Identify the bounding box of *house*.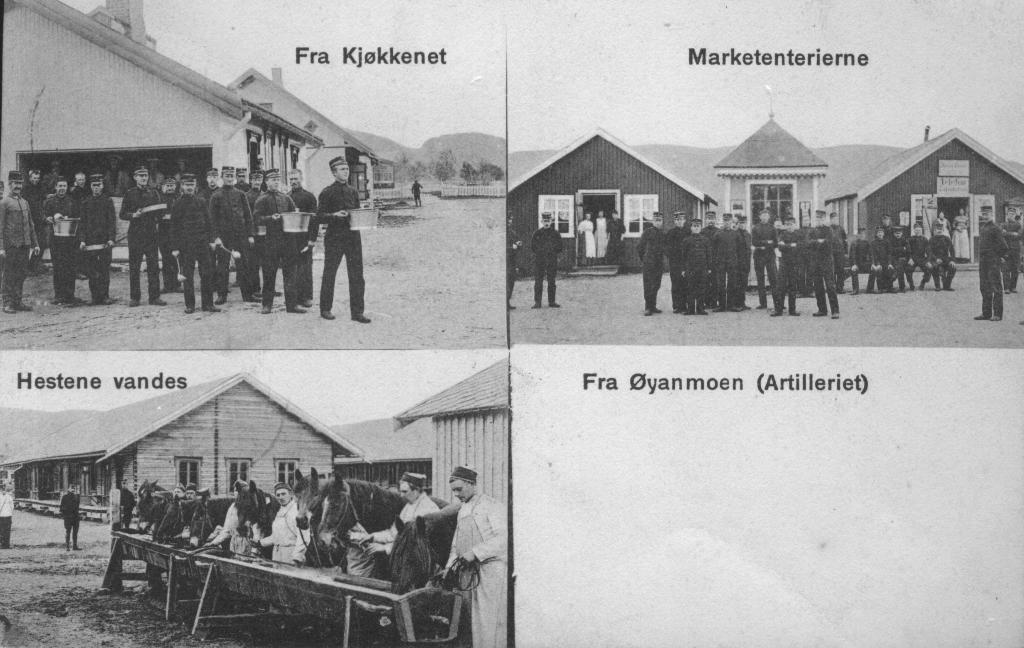
select_region(0, 373, 364, 530).
